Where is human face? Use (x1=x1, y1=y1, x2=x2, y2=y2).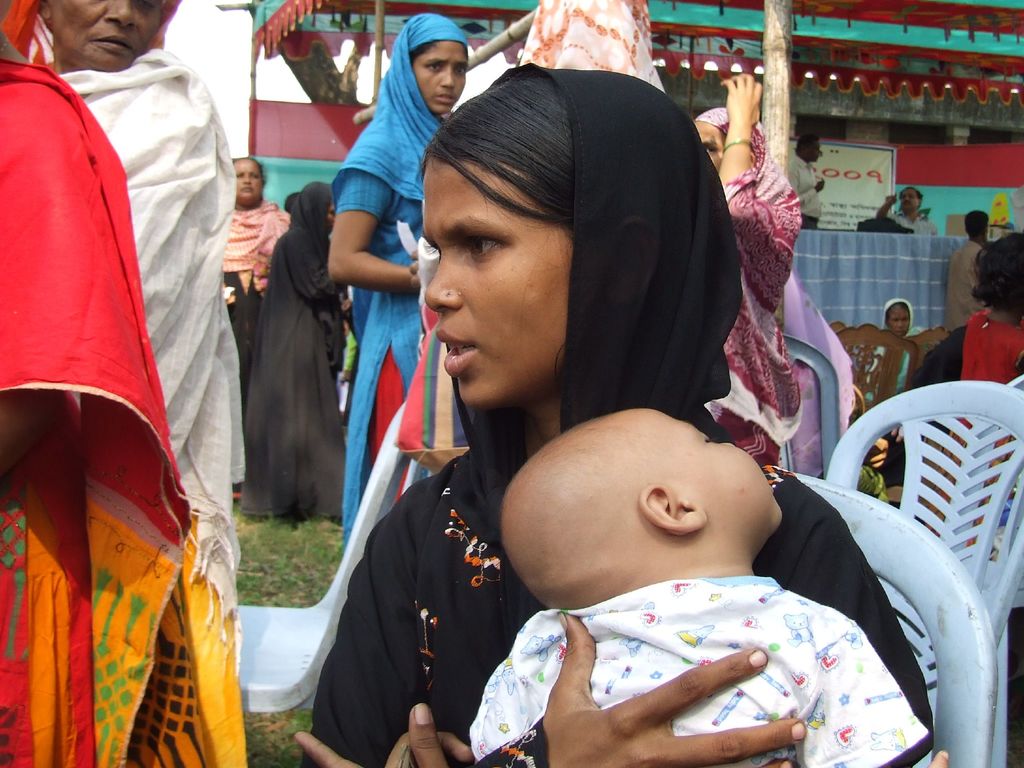
(x1=50, y1=0, x2=163, y2=67).
